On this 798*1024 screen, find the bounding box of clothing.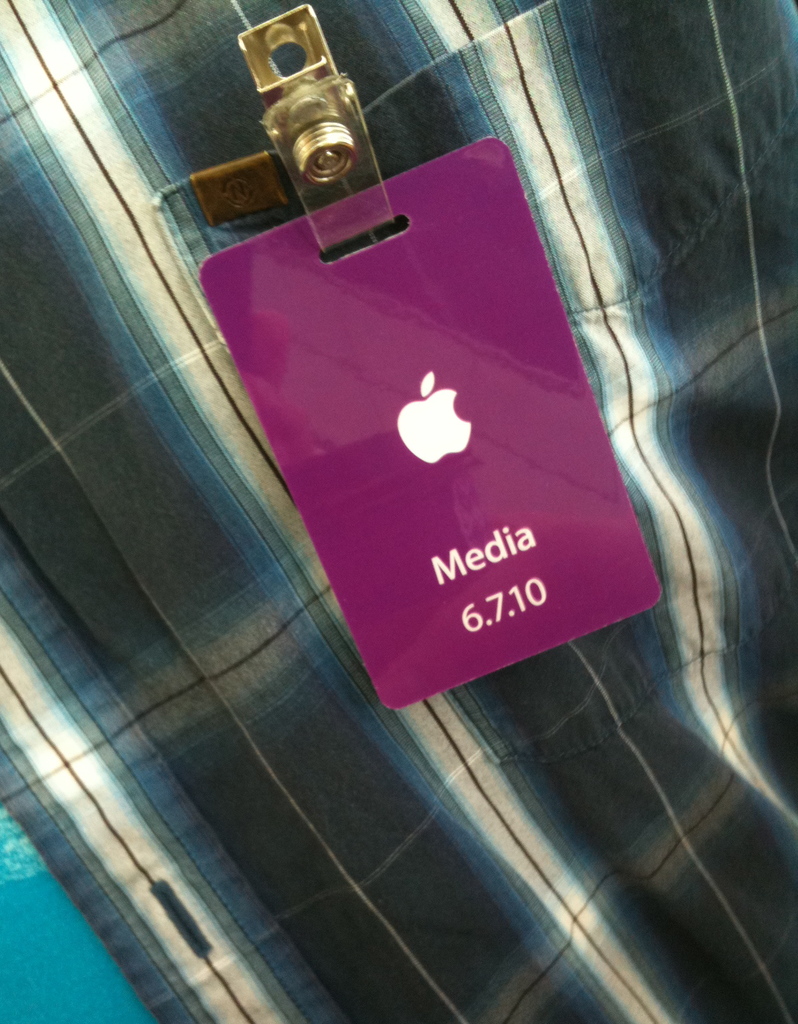
Bounding box: l=0, t=0, r=797, b=1023.
